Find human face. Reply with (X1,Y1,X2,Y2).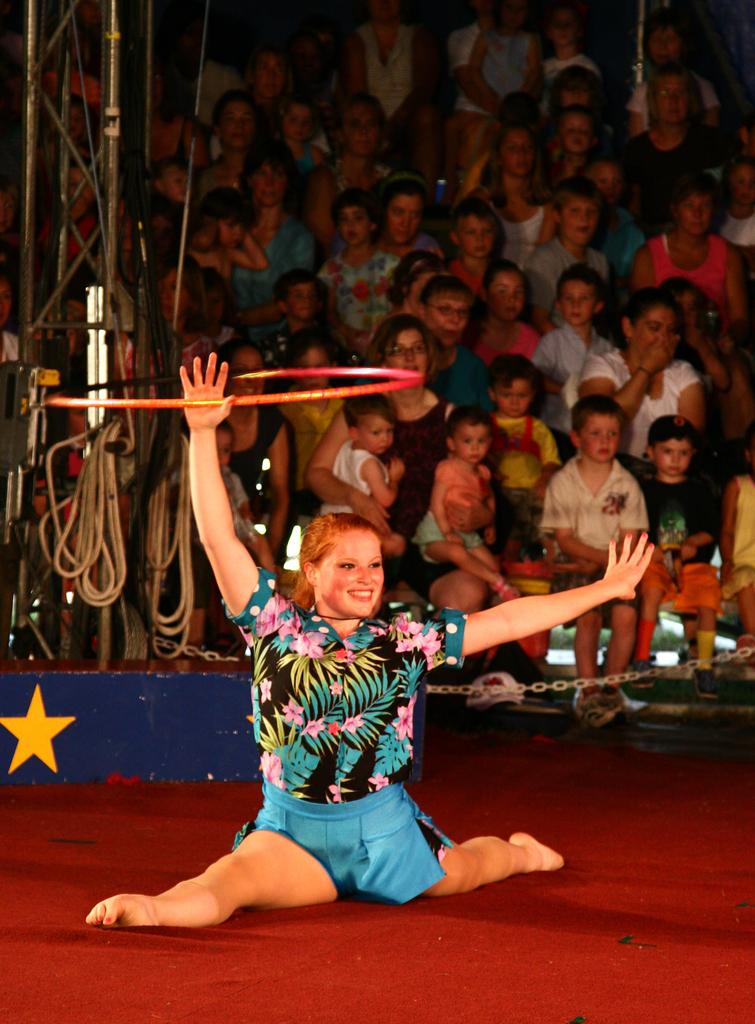
(498,127,533,178).
